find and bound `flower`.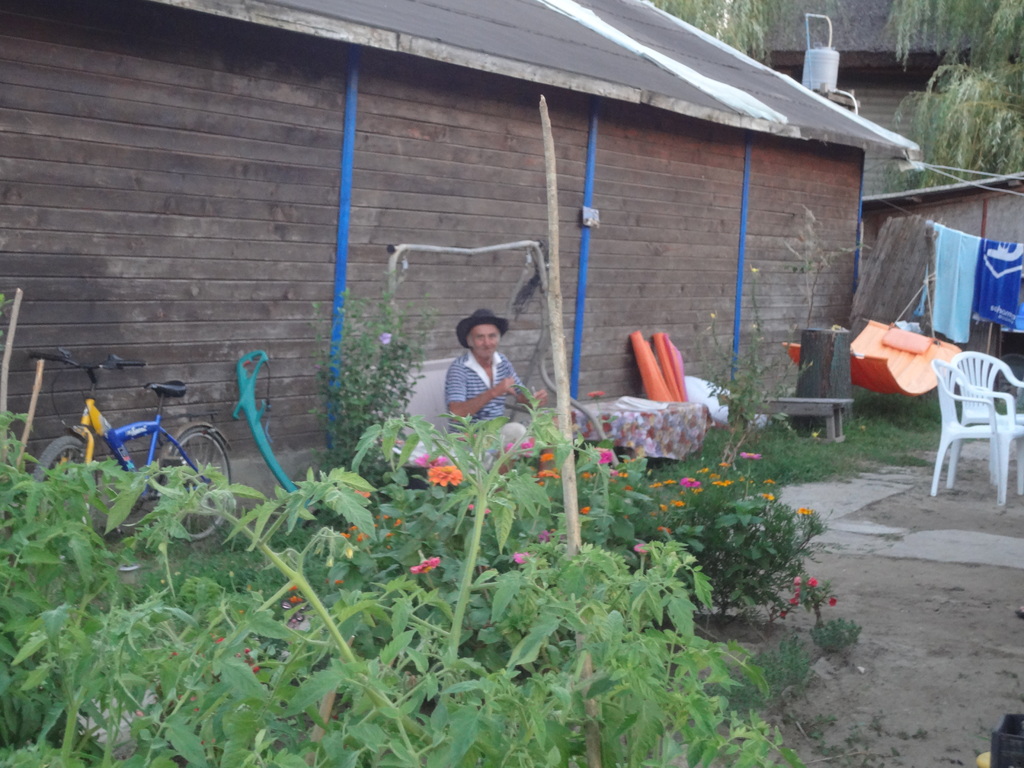
Bound: rect(540, 450, 552, 466).
